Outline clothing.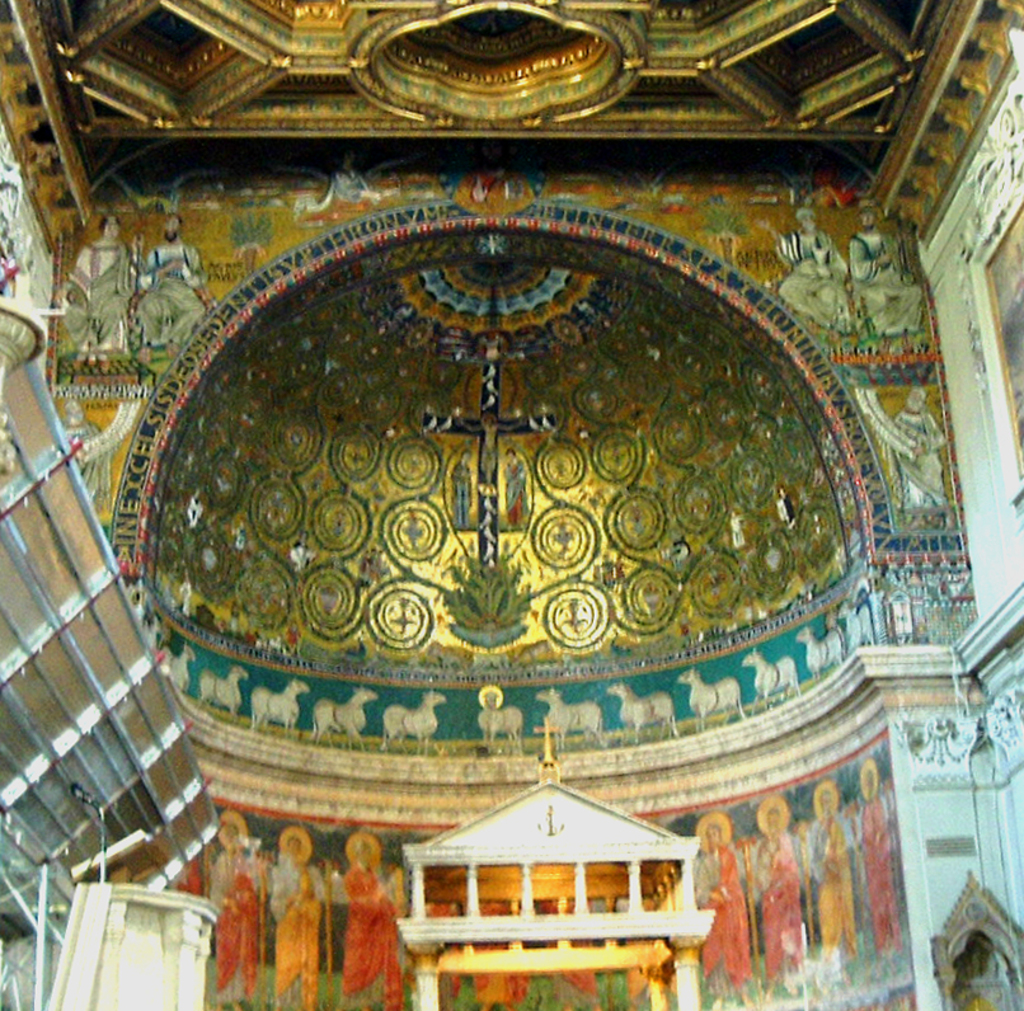
Outline: (751,841,813,975).
